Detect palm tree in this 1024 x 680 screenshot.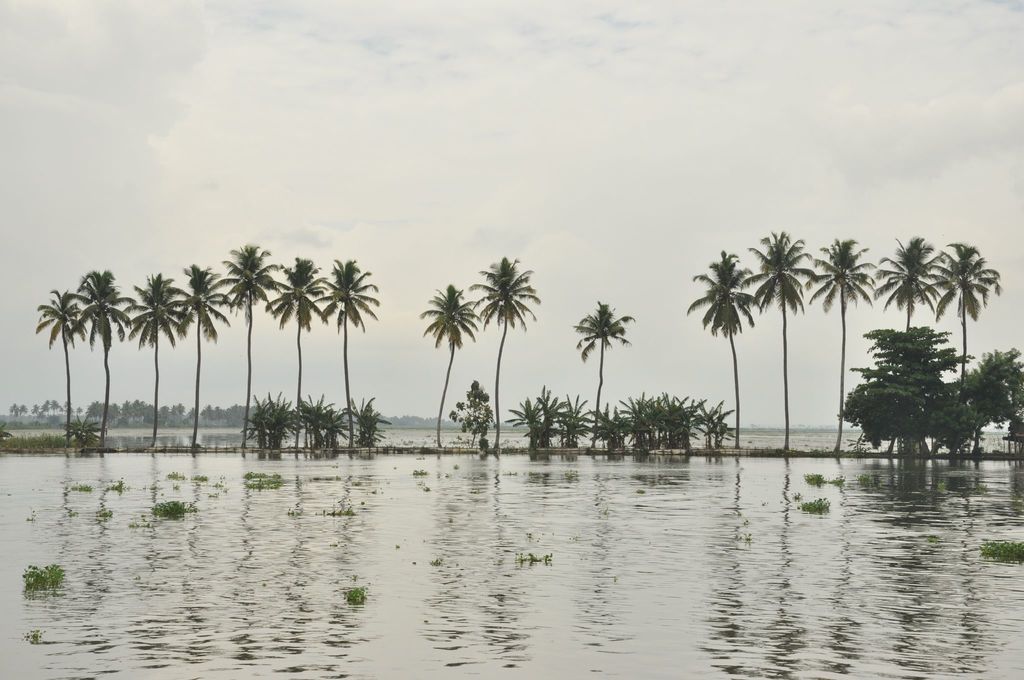
Detection: 421:282:485:446.
